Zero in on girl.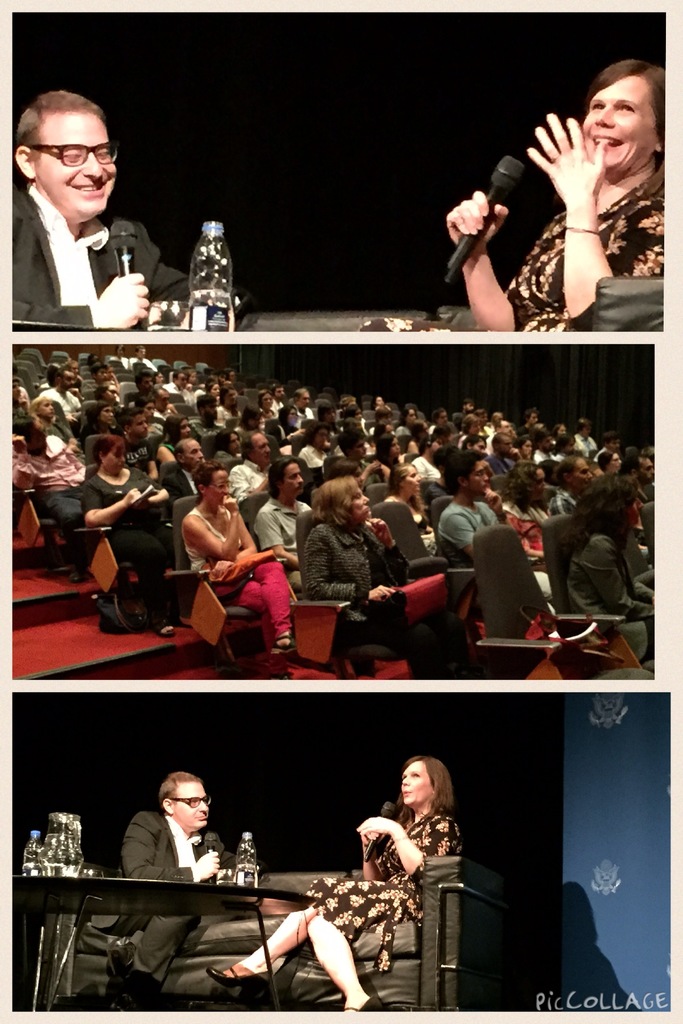
Zeroed in: <region>318, 401, 342, 436</region>.
